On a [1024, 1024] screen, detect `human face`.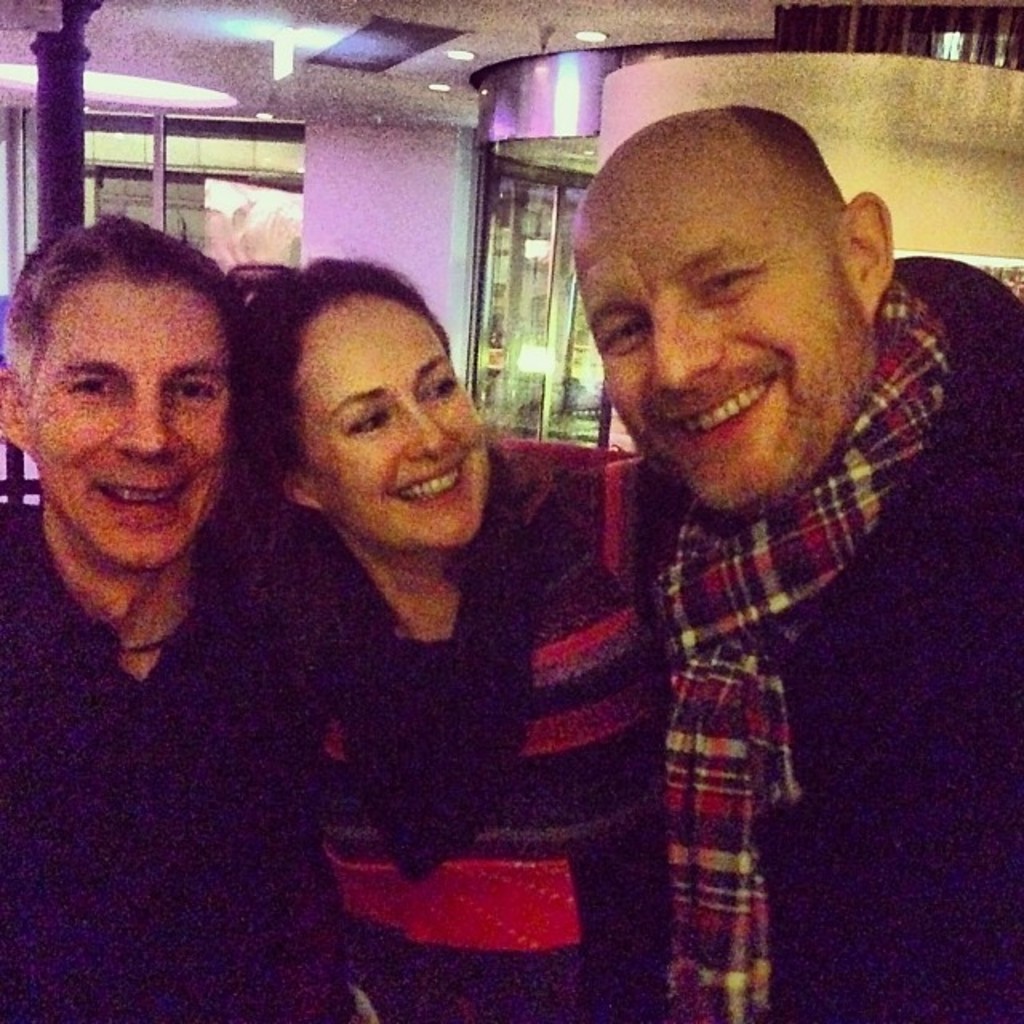
x1=581, y1=168, x2=877, y2=518.
